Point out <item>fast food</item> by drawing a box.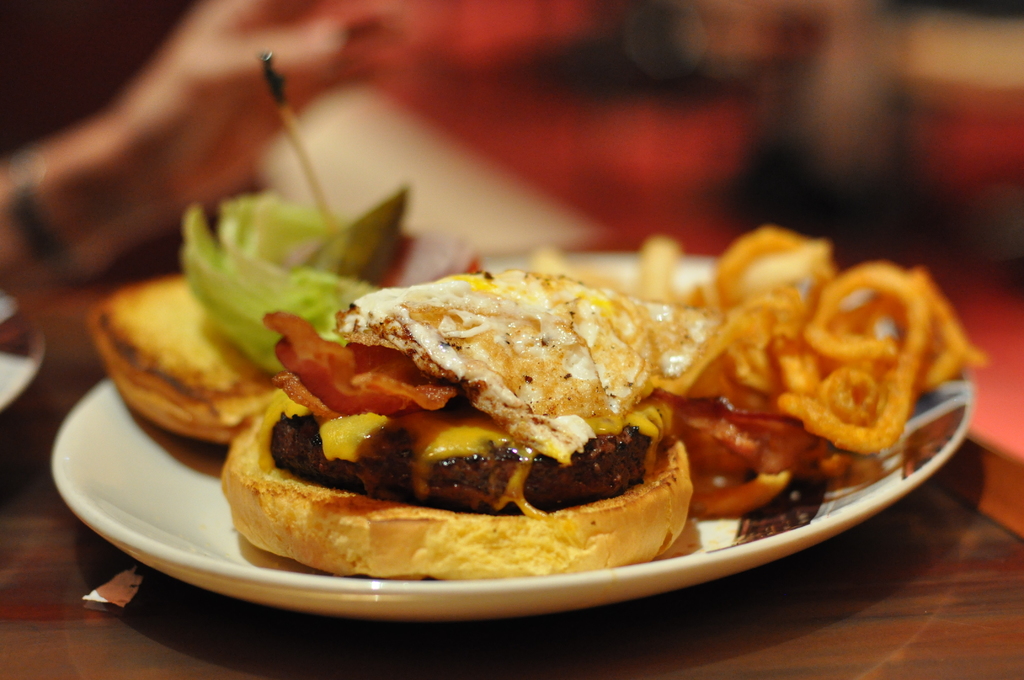
(x1=174, y1=200, x2=918, y2=582).
